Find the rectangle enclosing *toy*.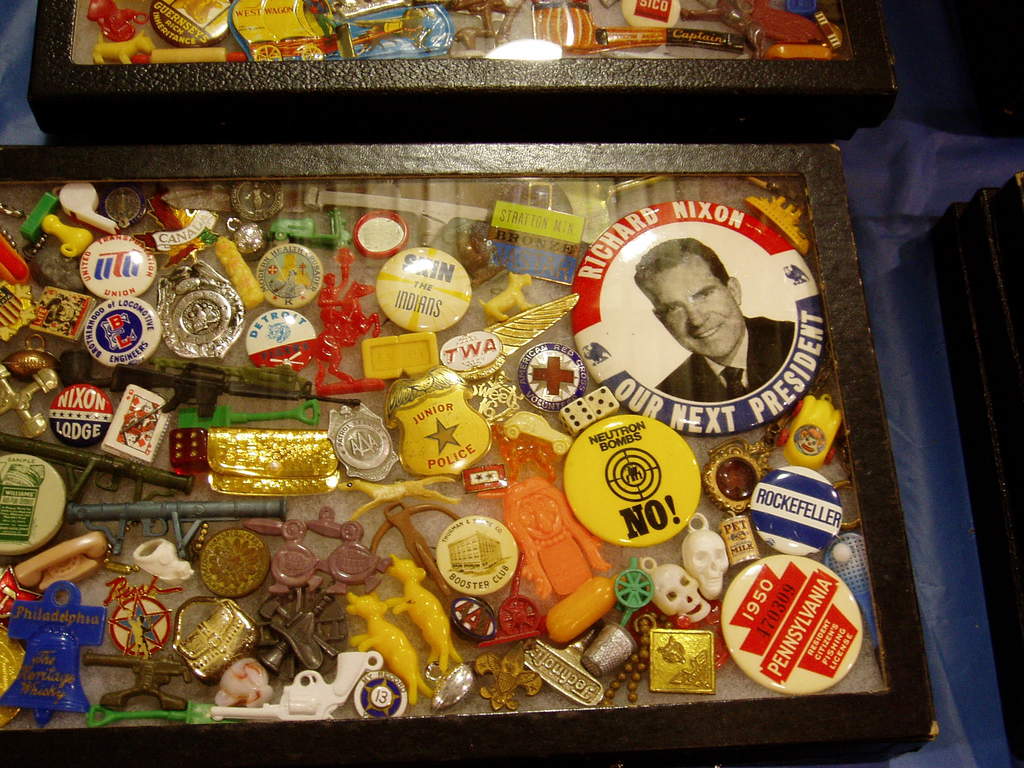
497, 430, 559, 483.
